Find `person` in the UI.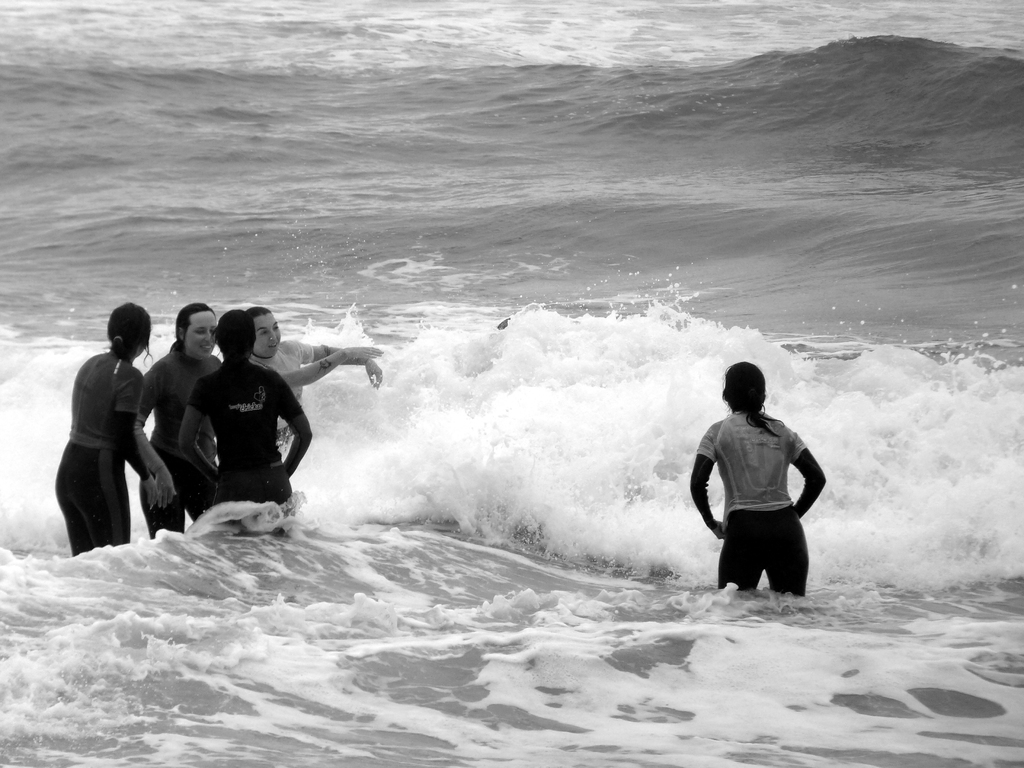
UI element at Rect(131, 299, 228, 542).
